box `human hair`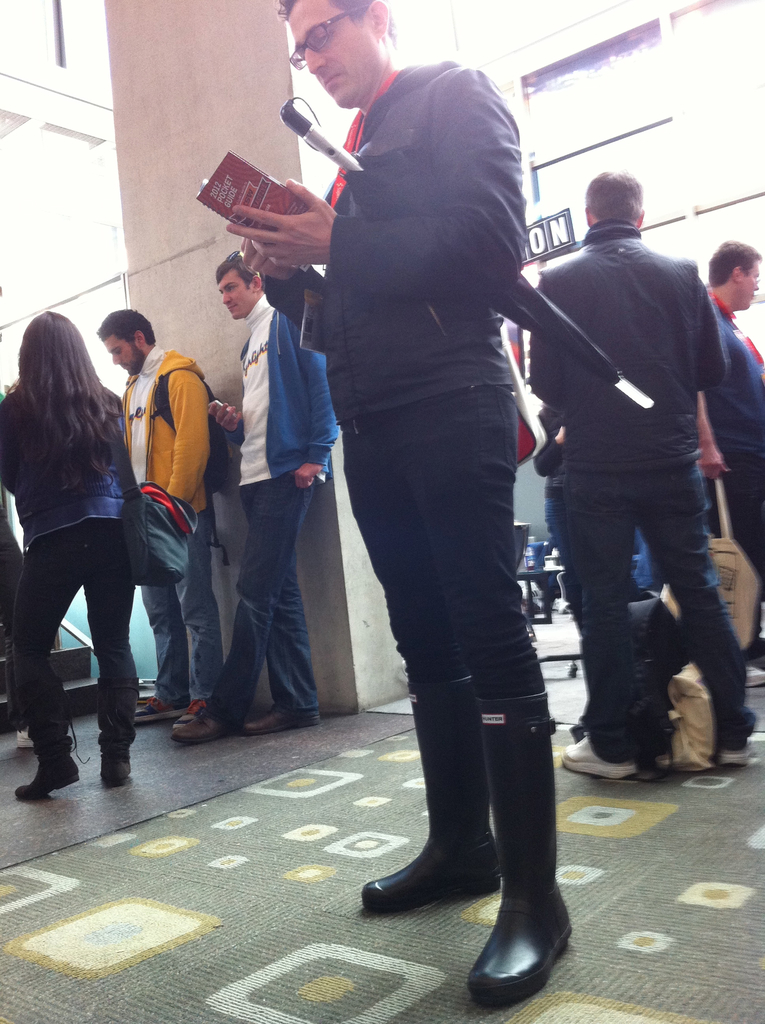
(left=95, top=305, right=154, bottom=349)
